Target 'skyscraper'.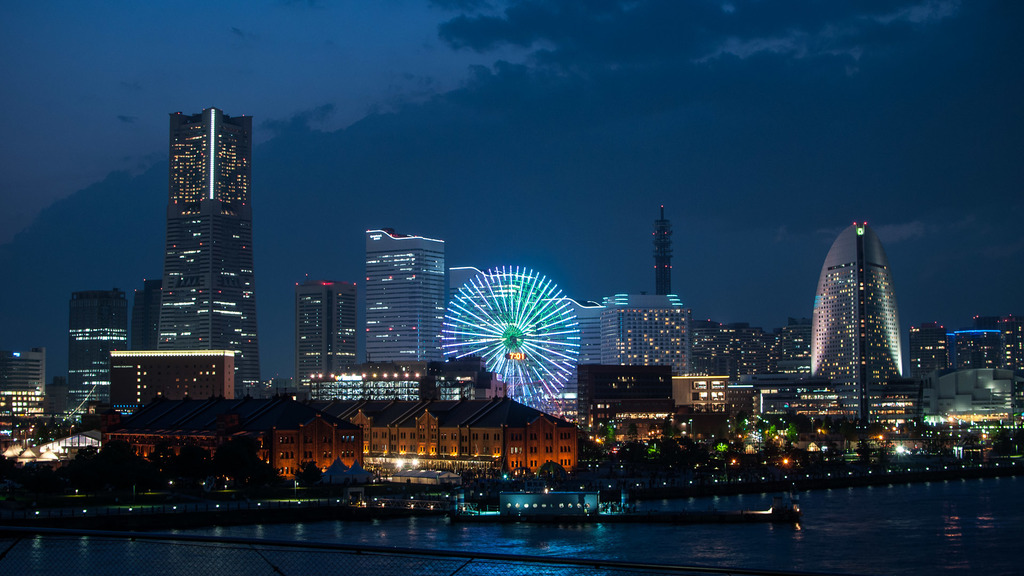
Target region: 0, 340, 72, 465.
